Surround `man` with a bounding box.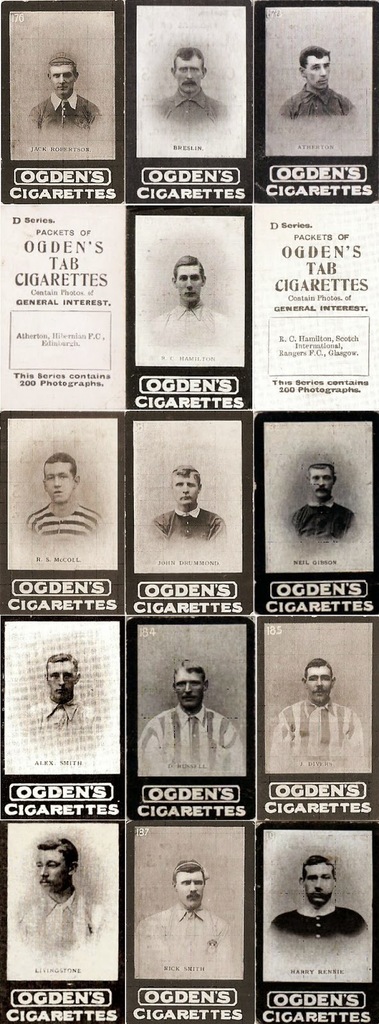
<box>145,252,229,343</box>.
